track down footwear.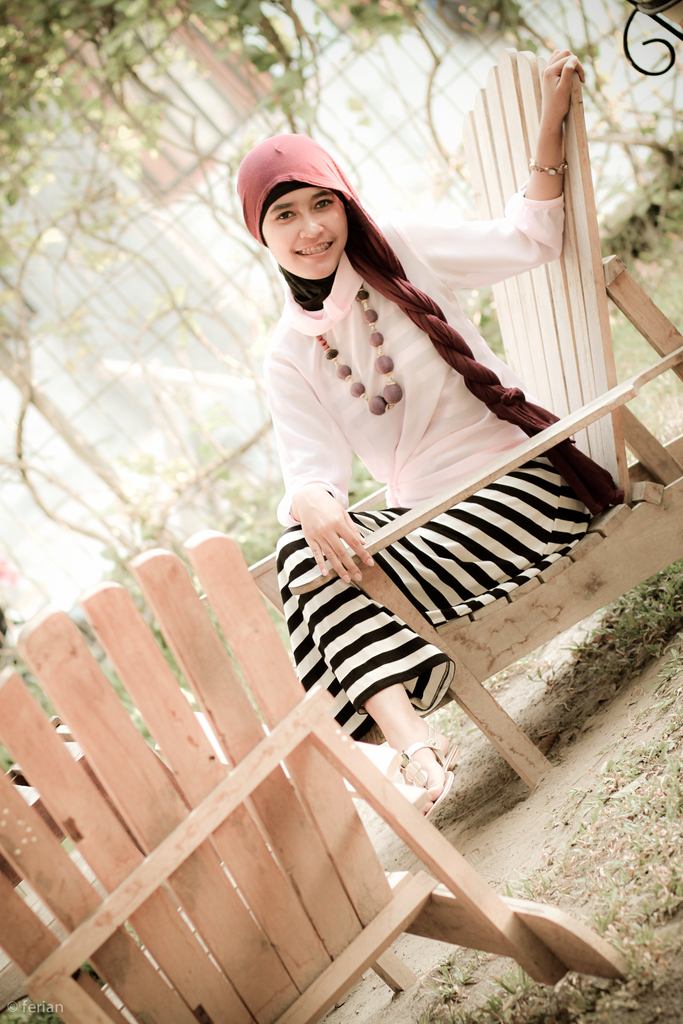
Tracked to <bbox>397, 739, 455, 807</bbox>.
